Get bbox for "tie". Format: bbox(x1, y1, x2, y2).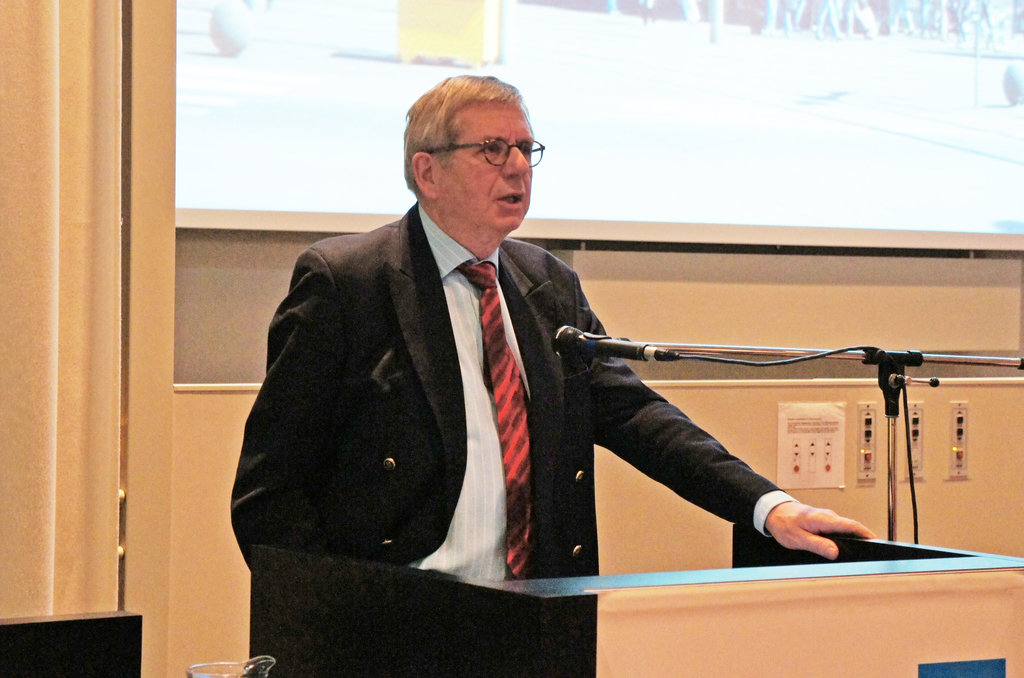
bbox(461, 255, 543, 583).
